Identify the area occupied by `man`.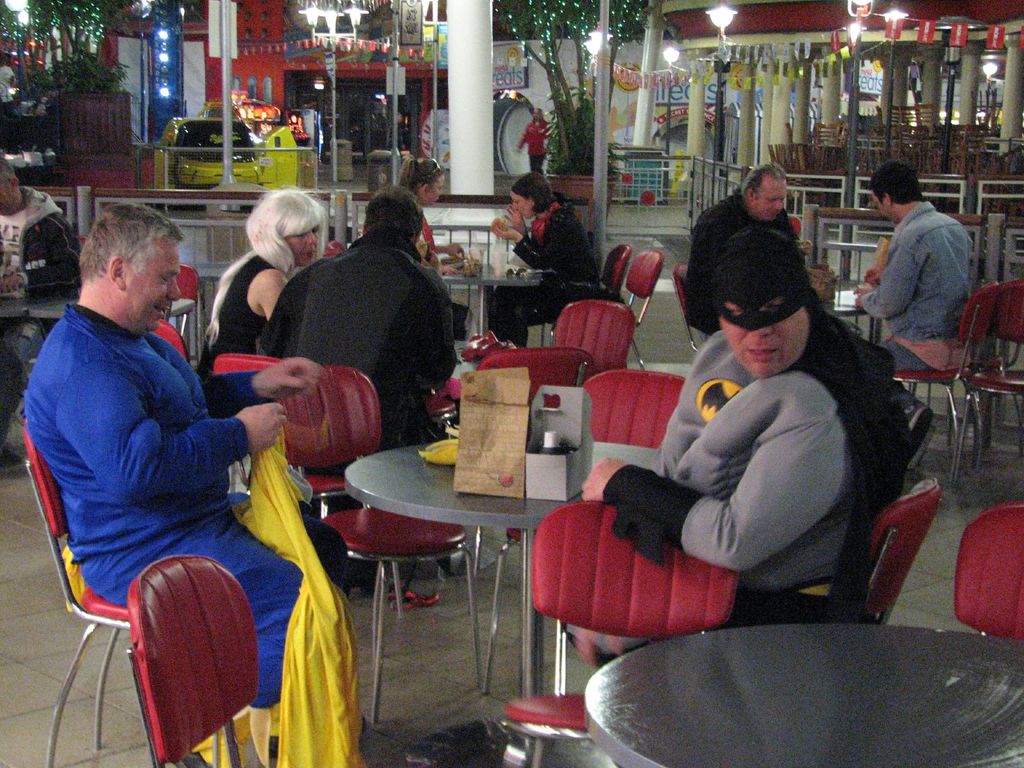
Area: 678/161/797/340.
